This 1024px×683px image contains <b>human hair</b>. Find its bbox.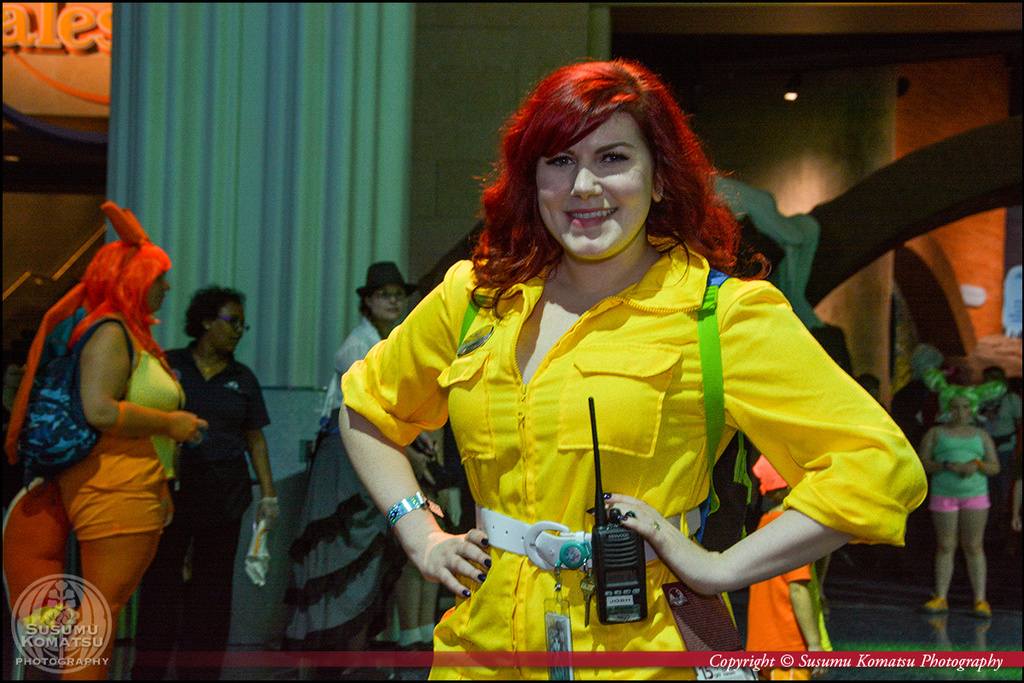
<region>65, 237, 173, 359</region>.
